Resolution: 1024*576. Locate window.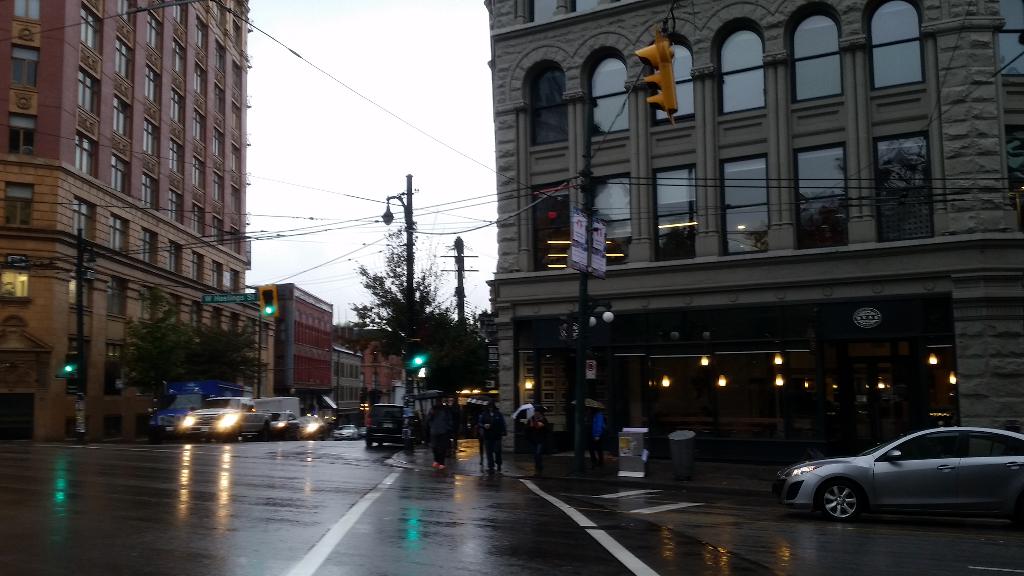
box=[525, 0, 556, 25].
